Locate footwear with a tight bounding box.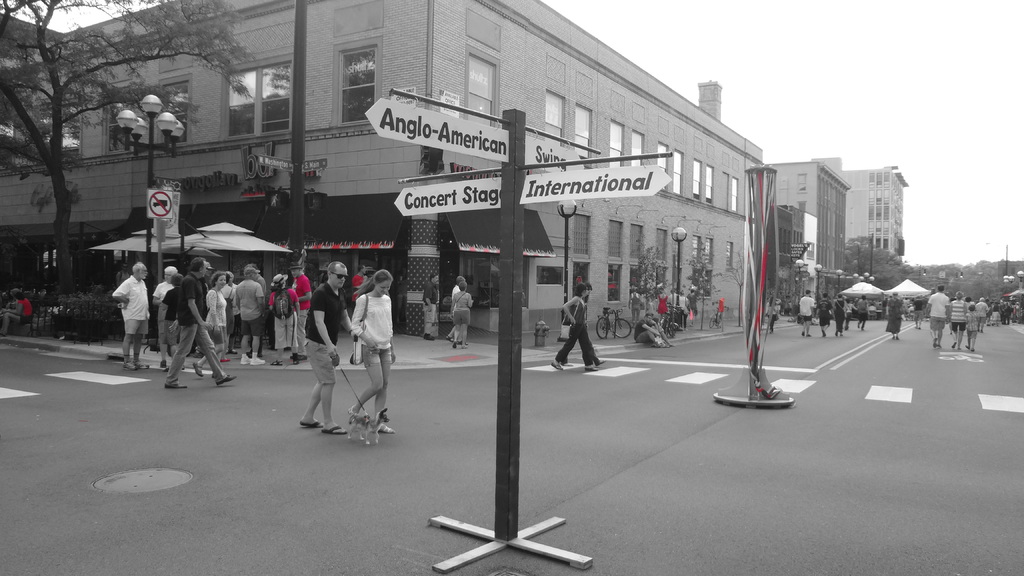
<bbox>426, 335, 438, 343</bbox>.
